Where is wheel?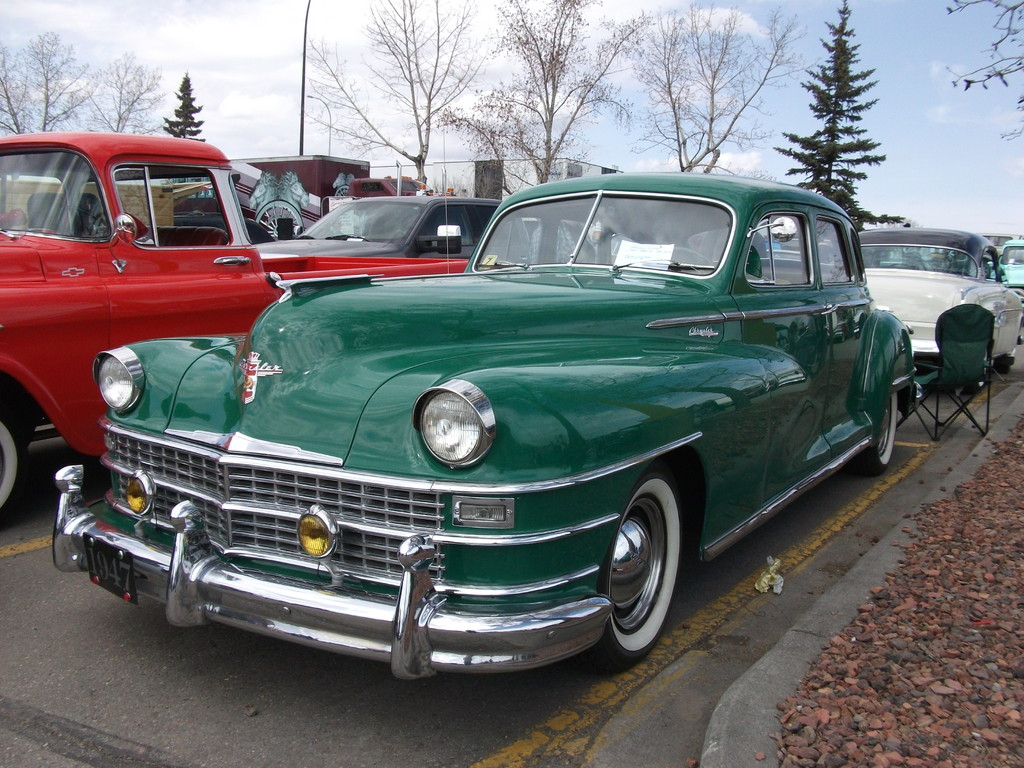
pyautogui.locateOnScreen(673, 247, 714, 272).
